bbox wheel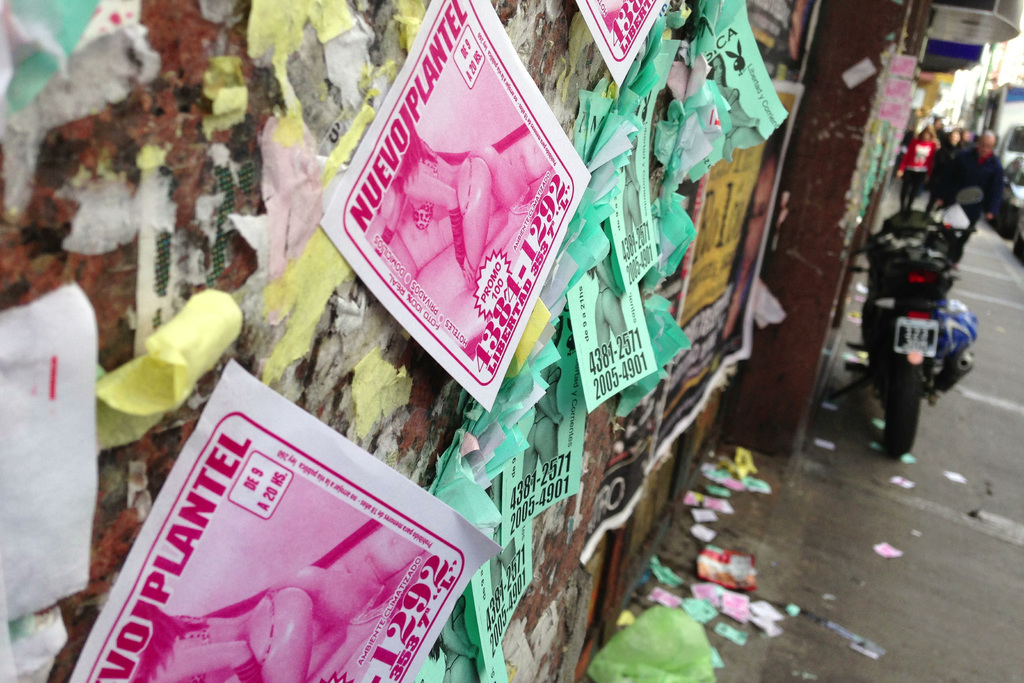
x1=879 y1=374 x2=923 y2=461
